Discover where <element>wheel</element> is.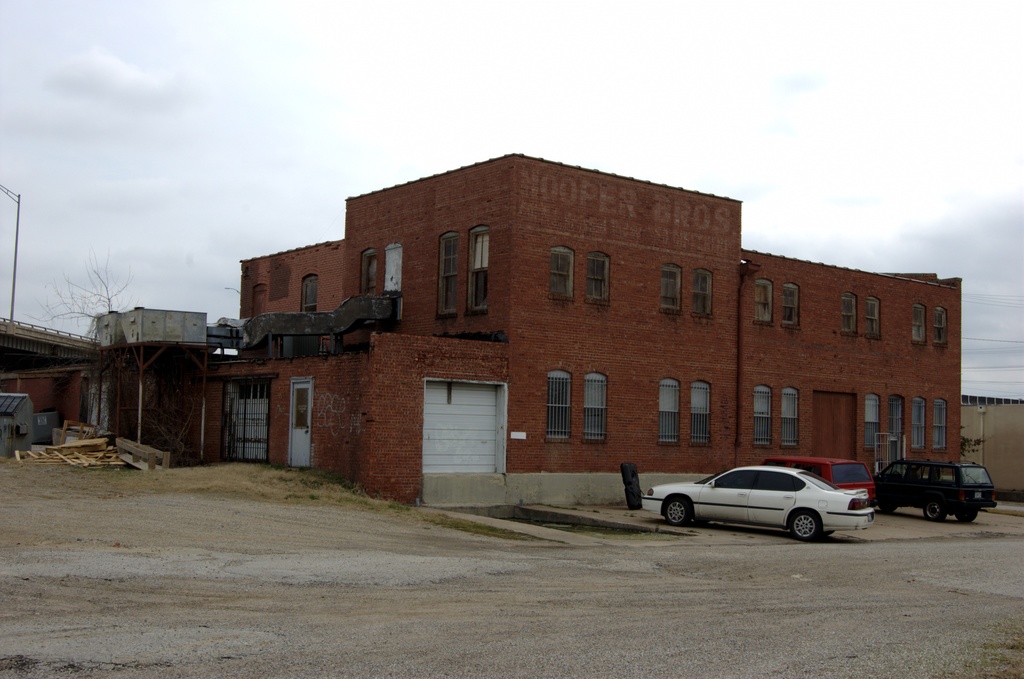
Discovered at BBox(881, 505, 897, 511).
